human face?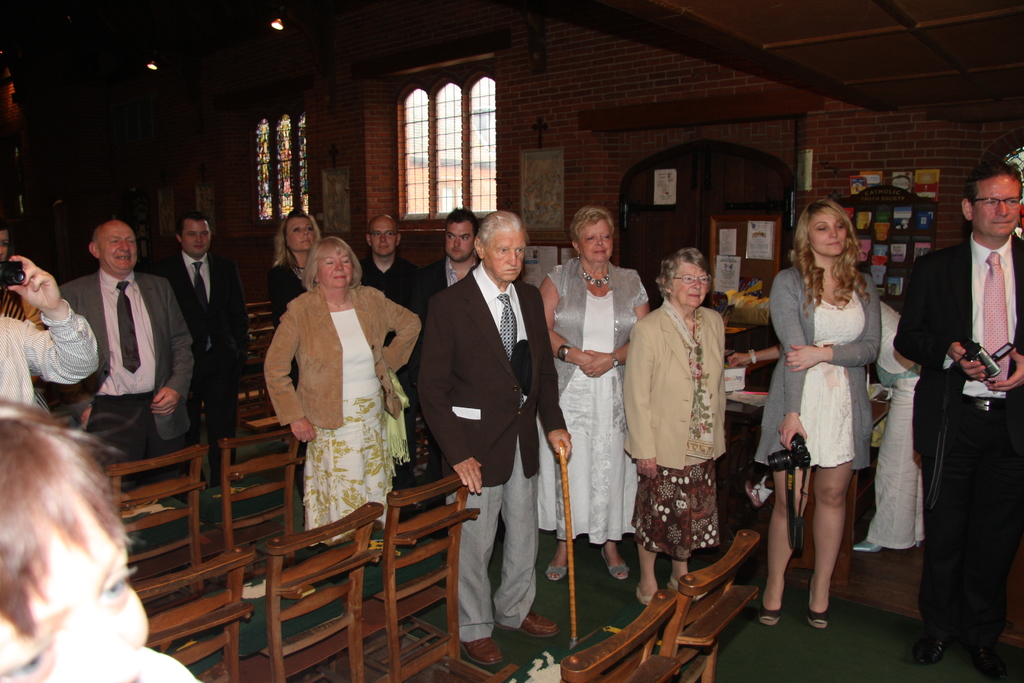
x1=288 y1=211 x2=316 y2=250
